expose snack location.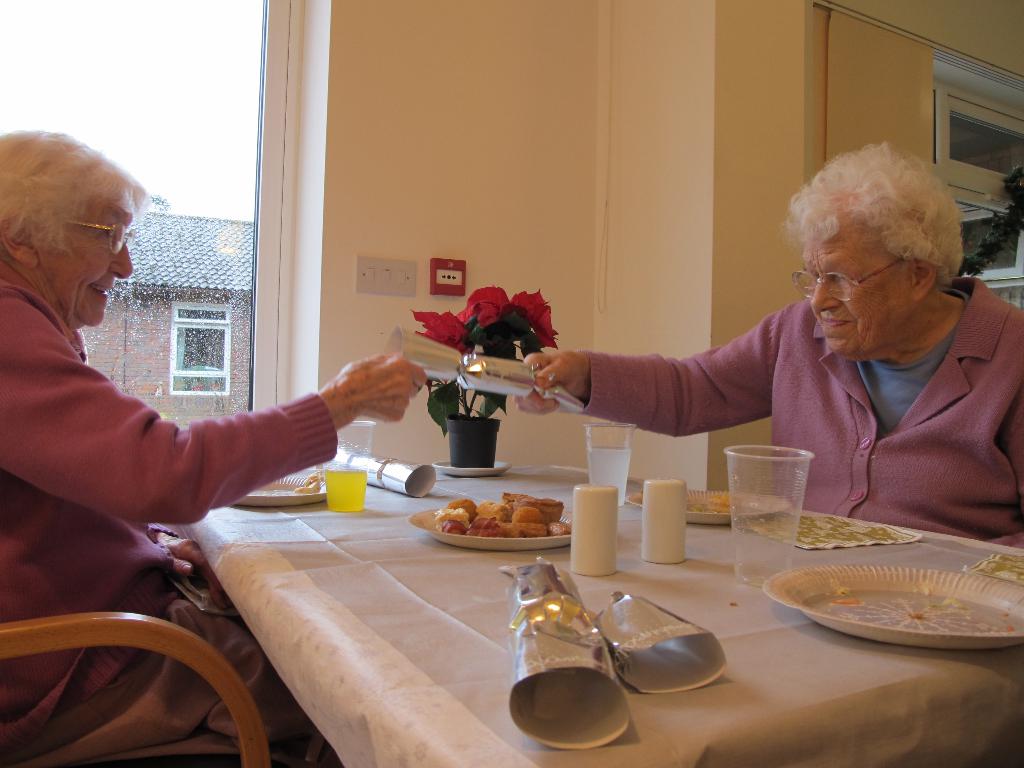
Exposed at box(293, 472, 320, 492).
